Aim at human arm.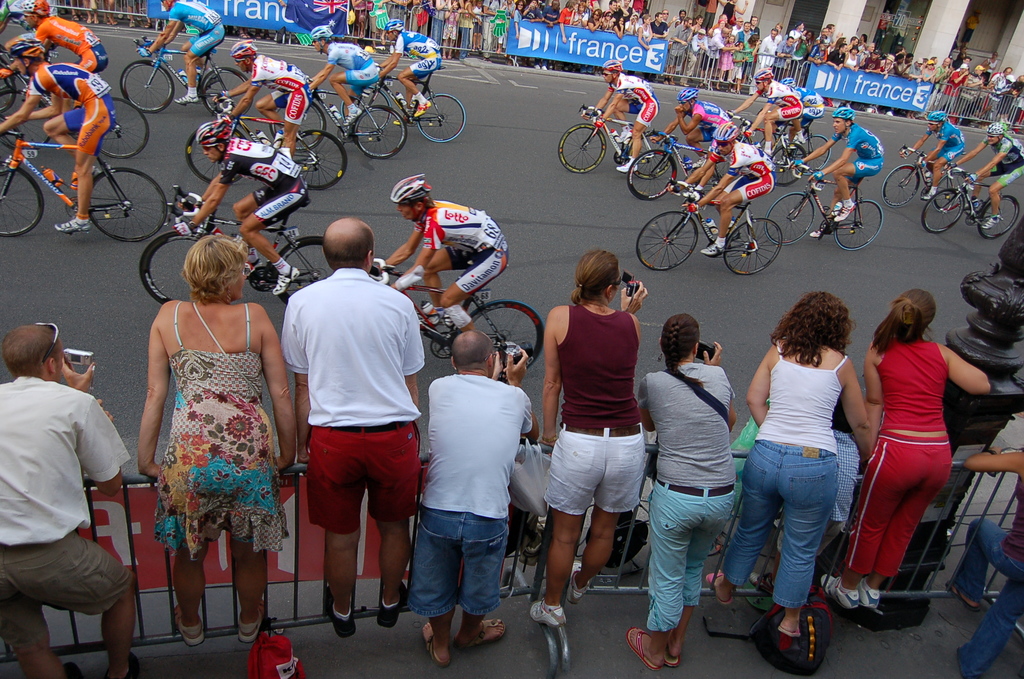
Aimed at select_region(378, 37, 403, 78).
